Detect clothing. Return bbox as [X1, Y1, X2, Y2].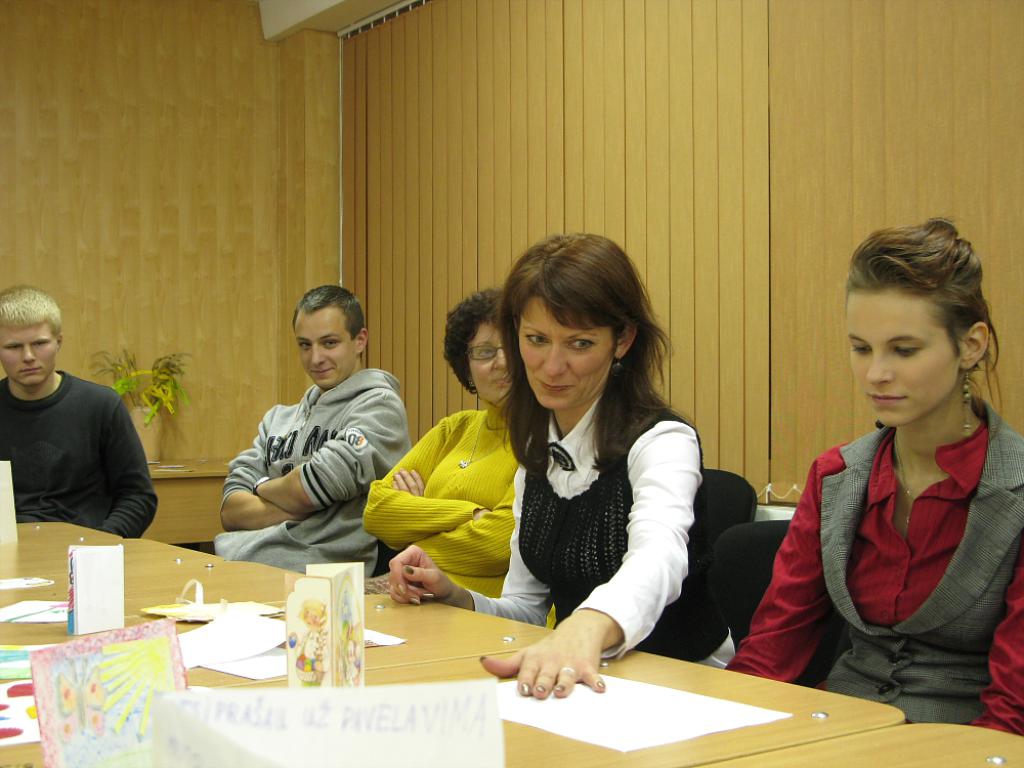
[0, 369, 161, 543].
